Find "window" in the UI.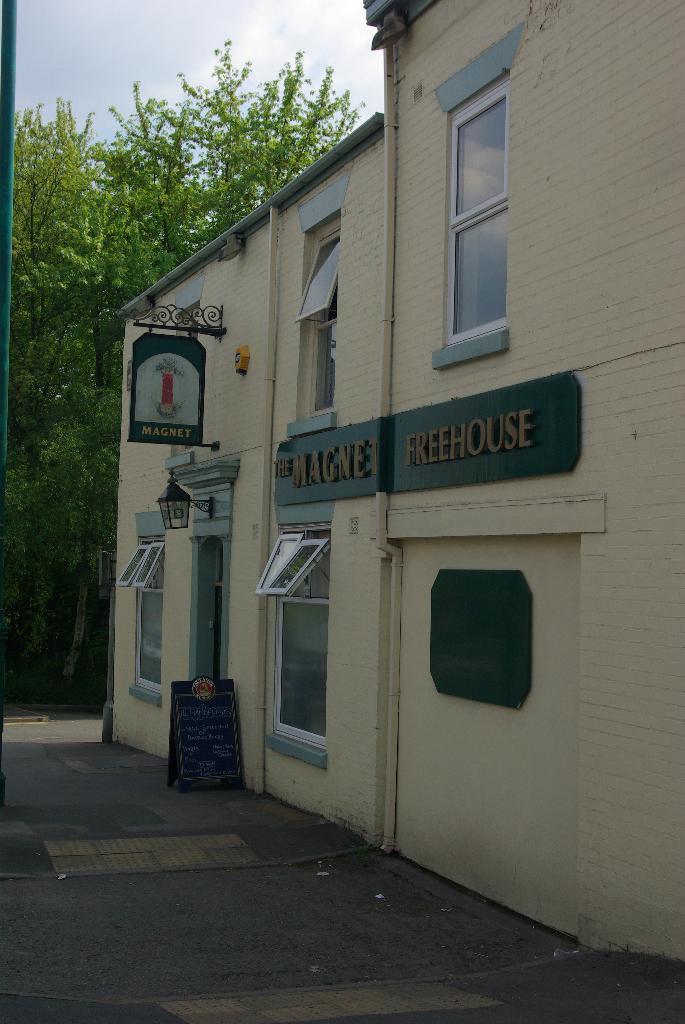
UI element at <bbox>427, 35, 526, 374</bbox>.
